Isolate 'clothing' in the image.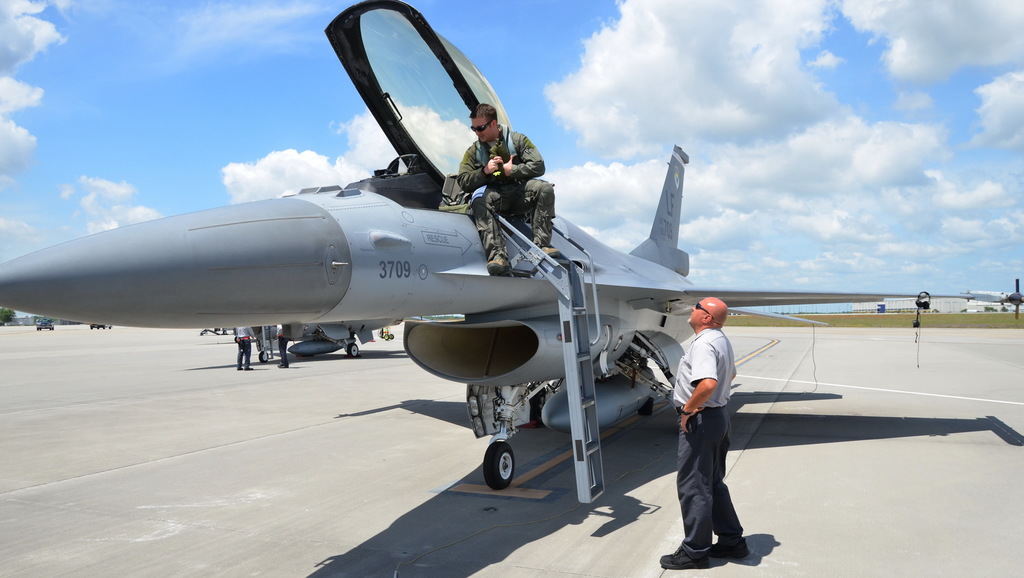
Isolated region: bbox=(236, 329, 252, 371).
